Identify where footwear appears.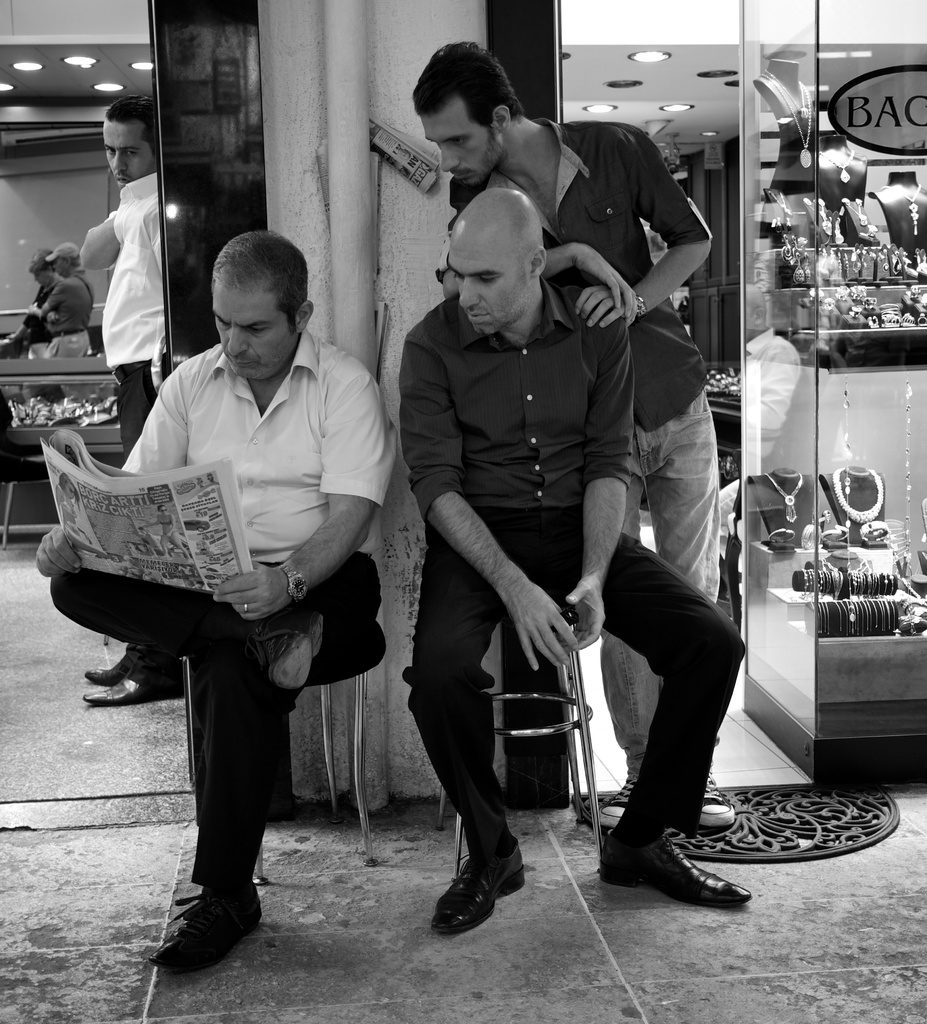
Appears at (86,659,128,684).
